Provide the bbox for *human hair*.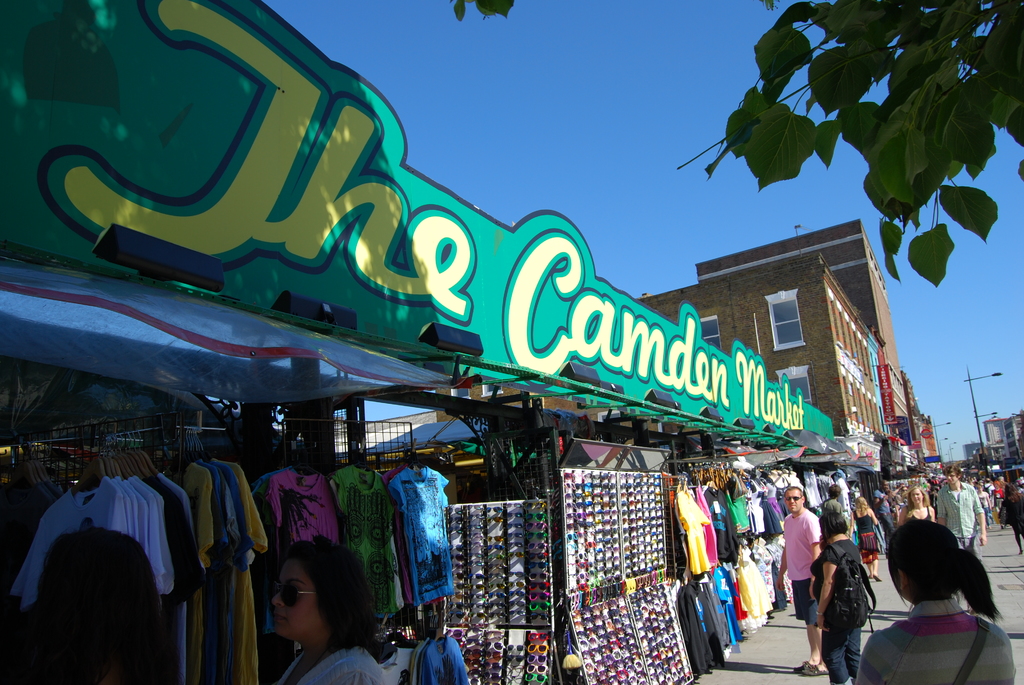
detection(854, 494, 868, 515).
